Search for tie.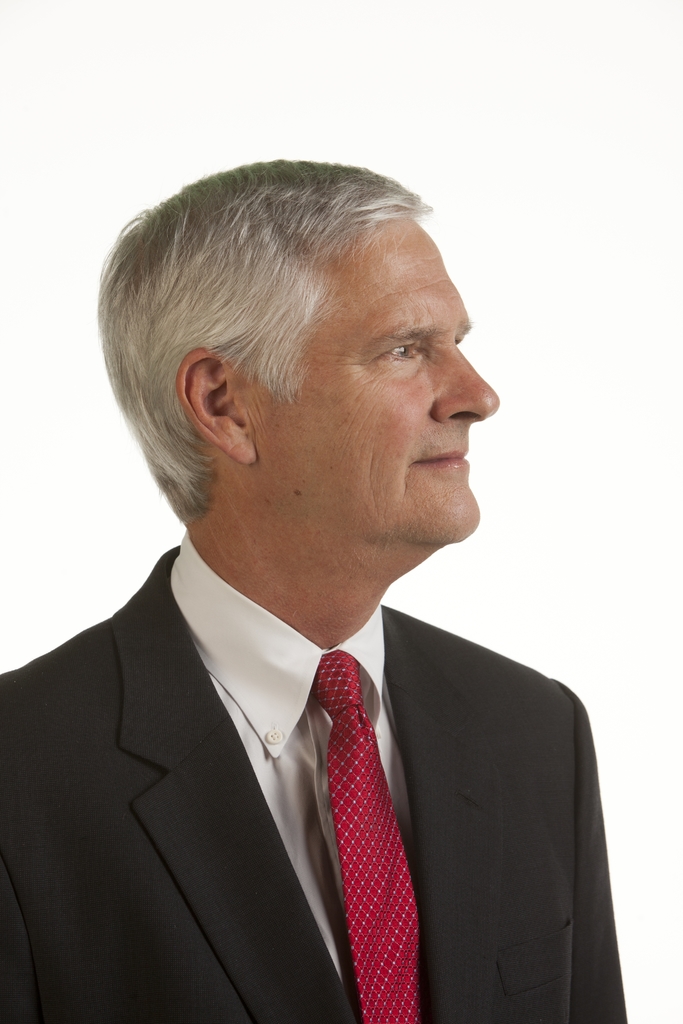
Found at box=[309, 641, 422, 1023].
